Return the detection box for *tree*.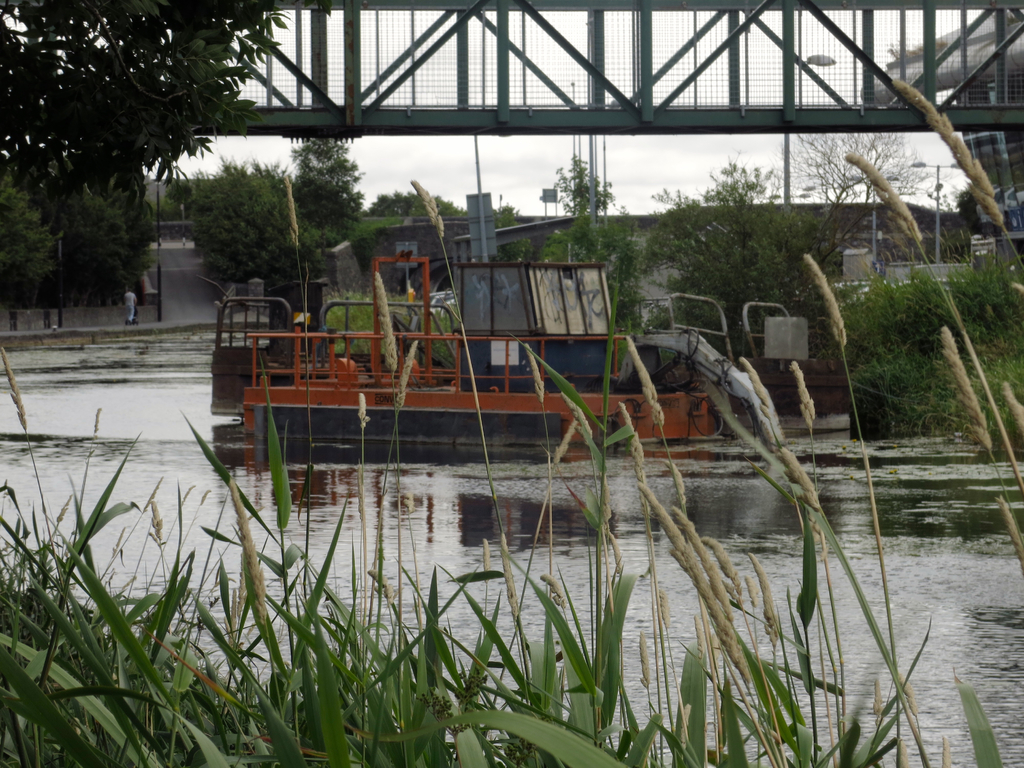
550:152:613:216.
